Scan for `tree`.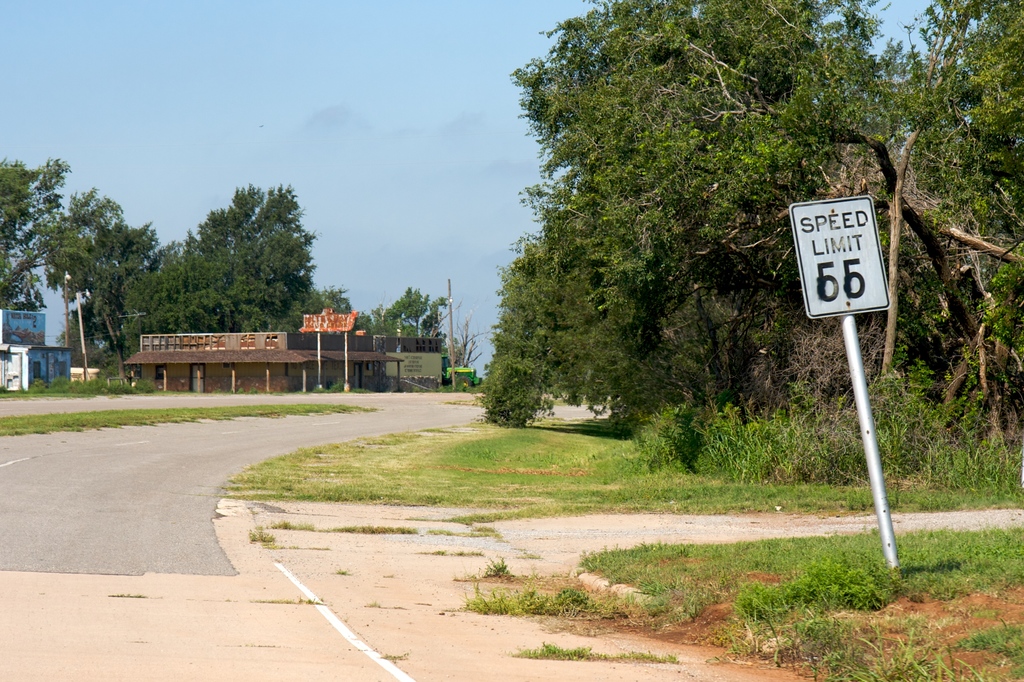
Scan result: BBox(0, 158, 102, 318).
